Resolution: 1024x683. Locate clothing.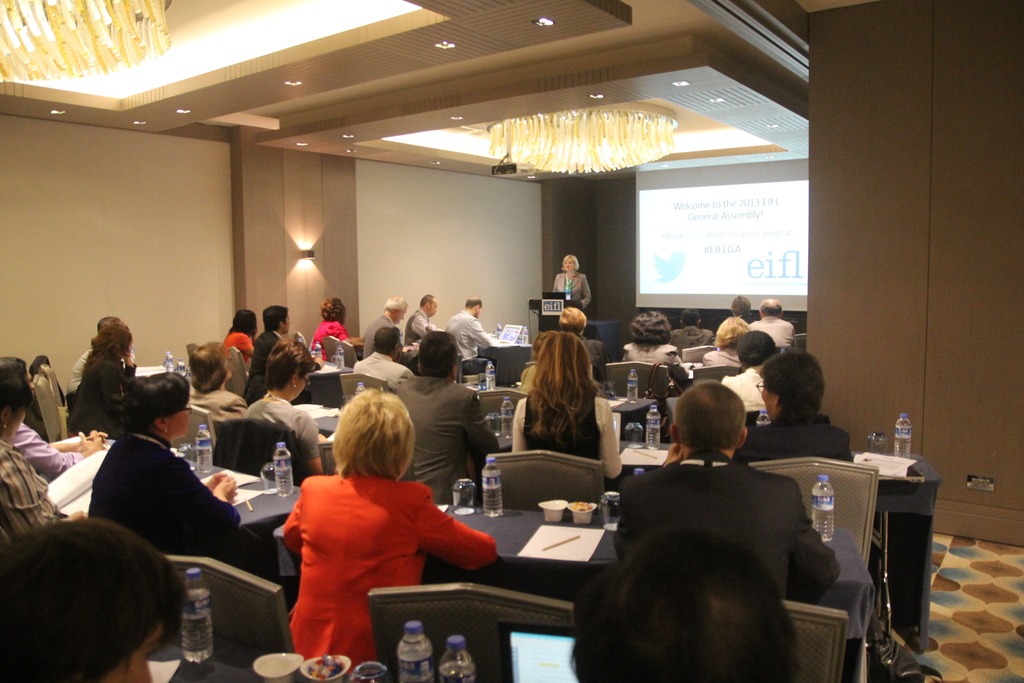
pyautogui.locateOnScreen(513, 397, 630, 473).
